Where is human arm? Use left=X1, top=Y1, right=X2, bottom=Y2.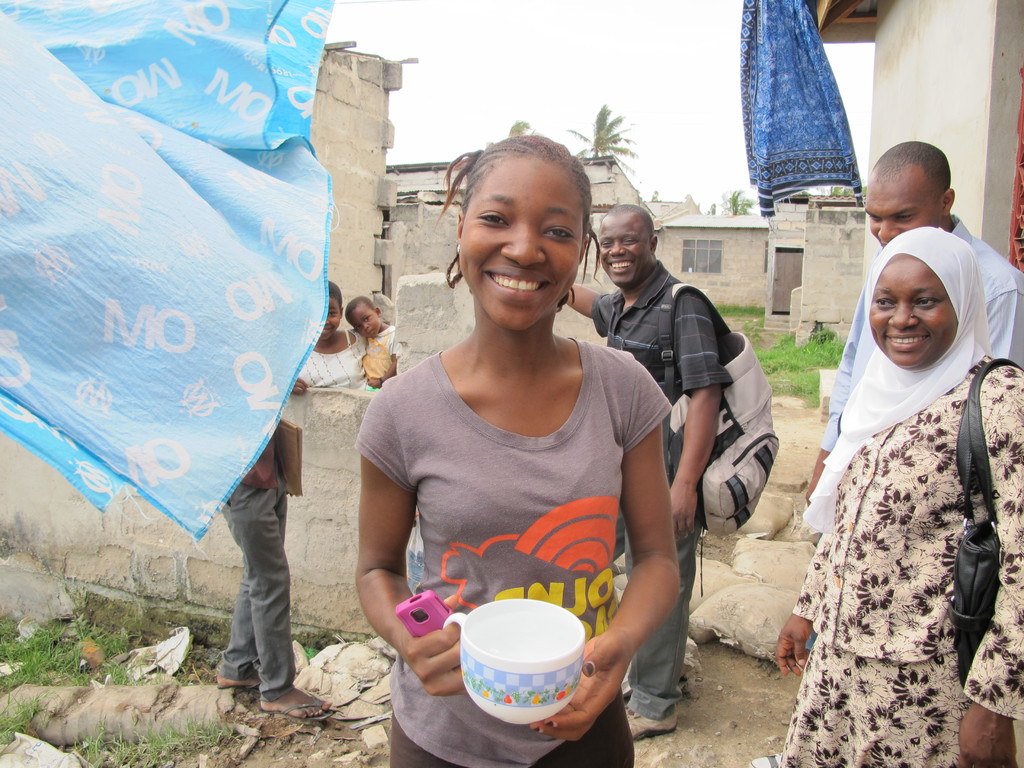
left=659, top=290, right=724, bottom=539.
